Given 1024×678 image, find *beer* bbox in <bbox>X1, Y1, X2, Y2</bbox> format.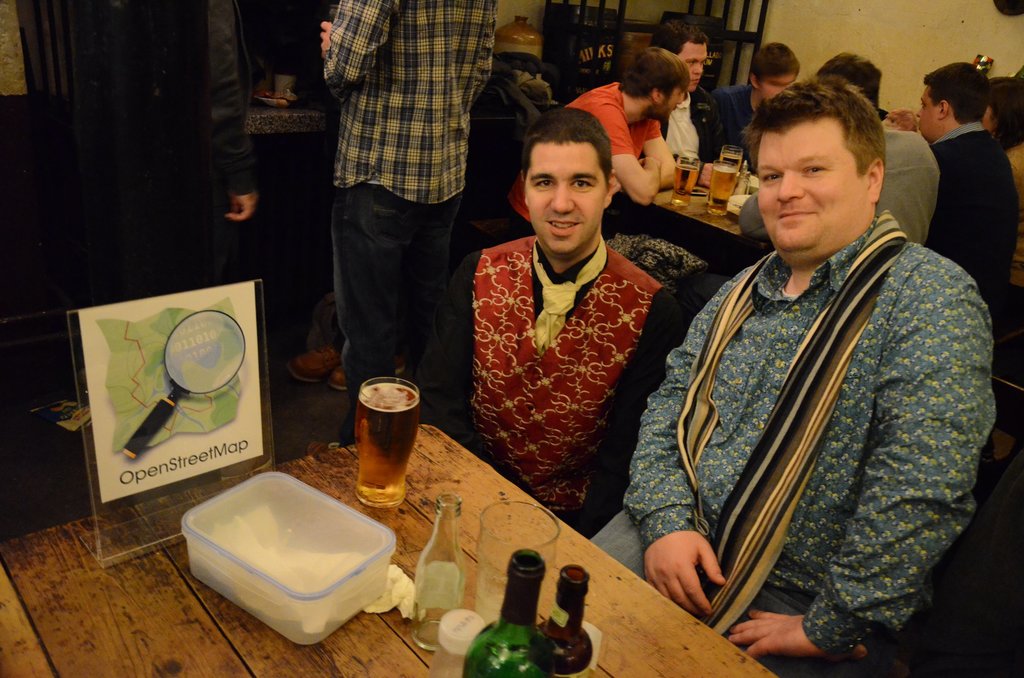
<bbox>467, 545, 549, 672</bbox>.
